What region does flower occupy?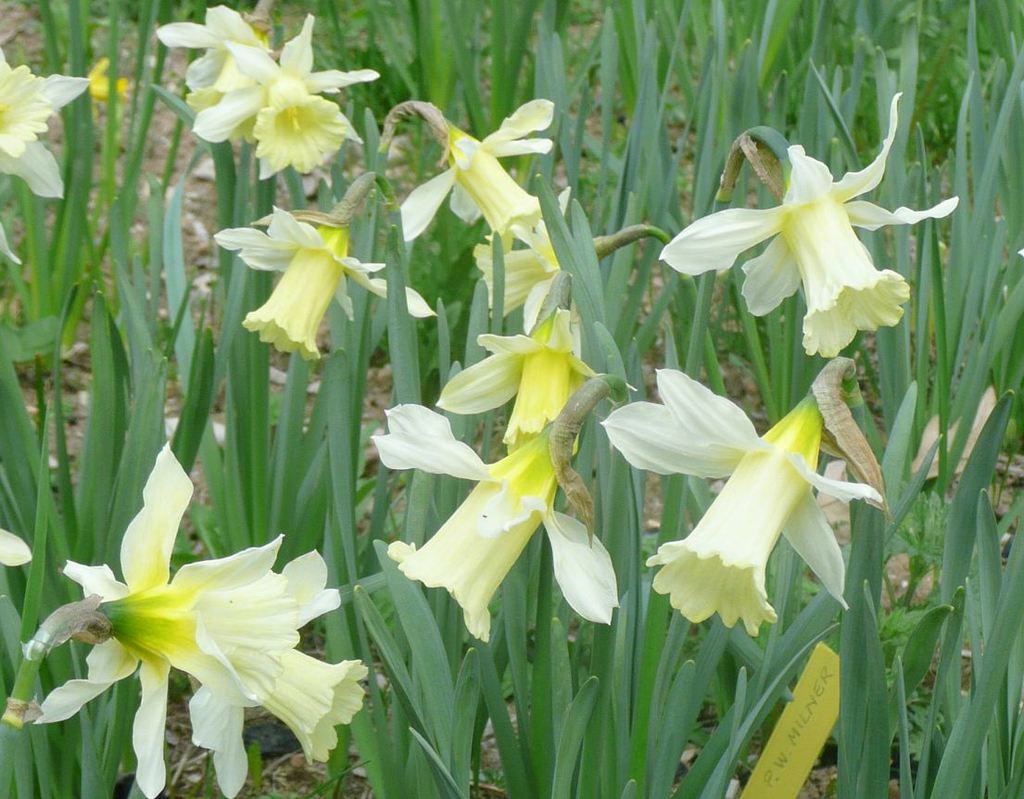
398/115/571/267.
